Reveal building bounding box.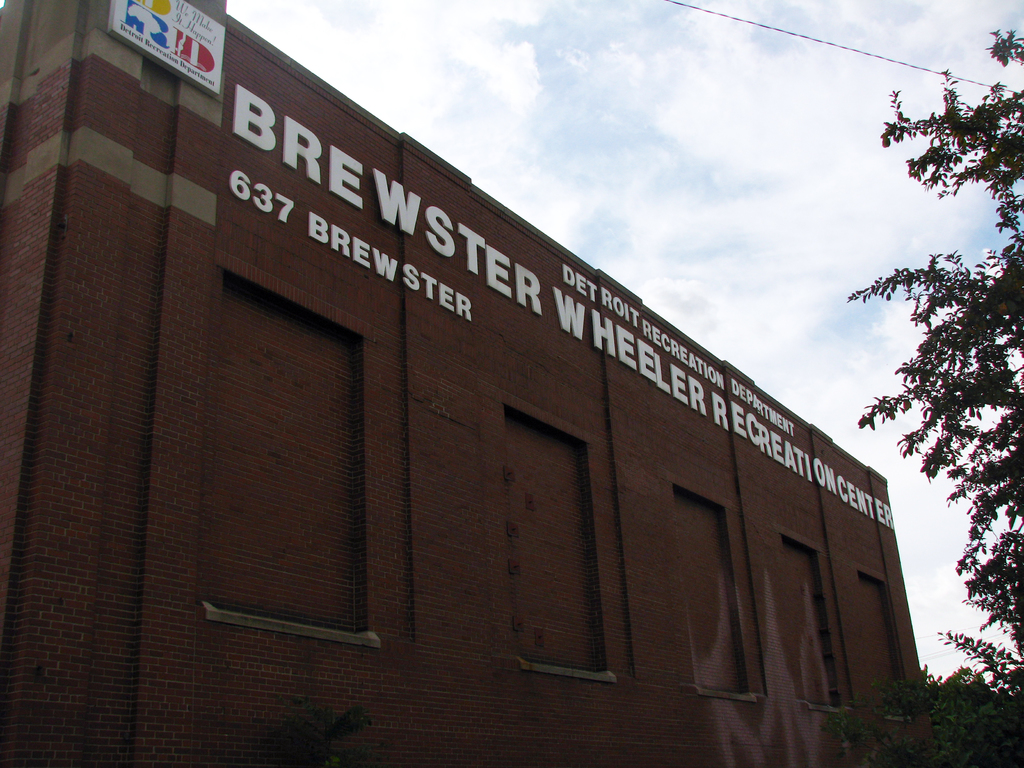
Revealed: [x1=0, y1=0, x2=927, y2=767].
